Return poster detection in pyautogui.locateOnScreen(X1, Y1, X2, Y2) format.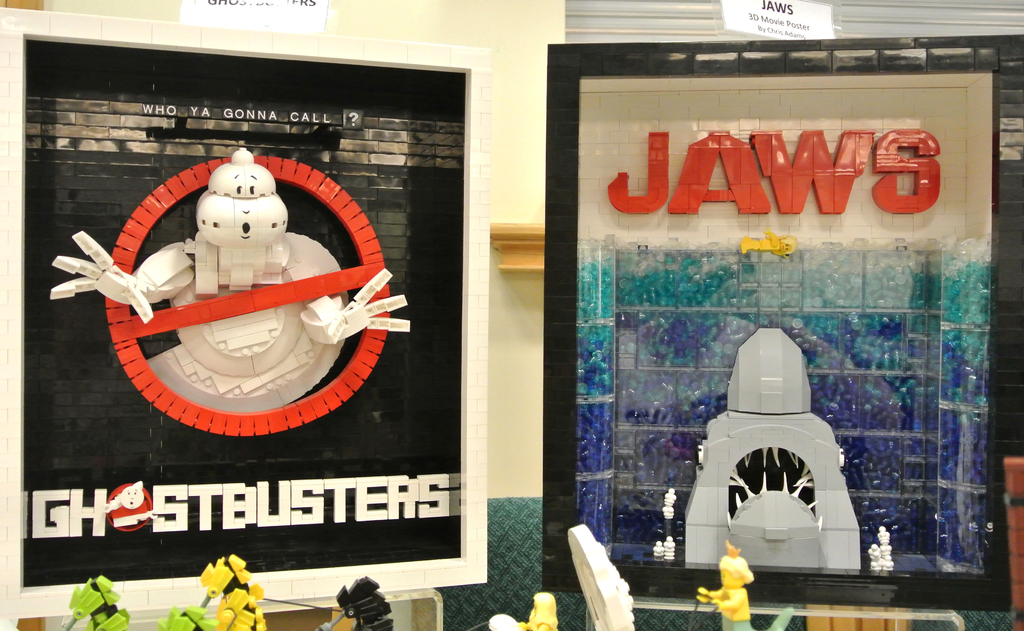
pyautogui.locateOnScreen(24, 36, 465, 591).
